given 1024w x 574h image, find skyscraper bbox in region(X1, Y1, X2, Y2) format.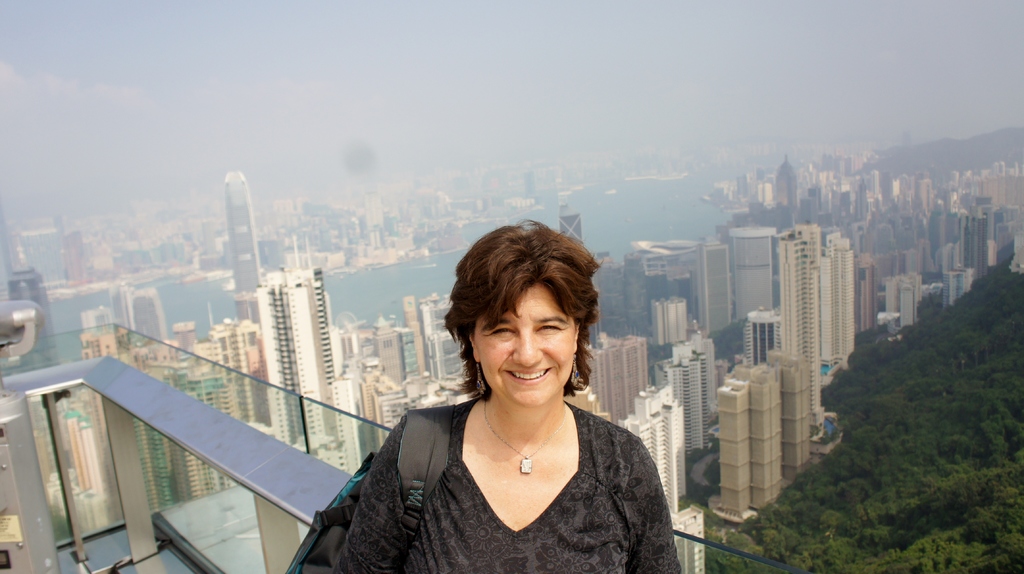
region(221, 165, 260, 291).
